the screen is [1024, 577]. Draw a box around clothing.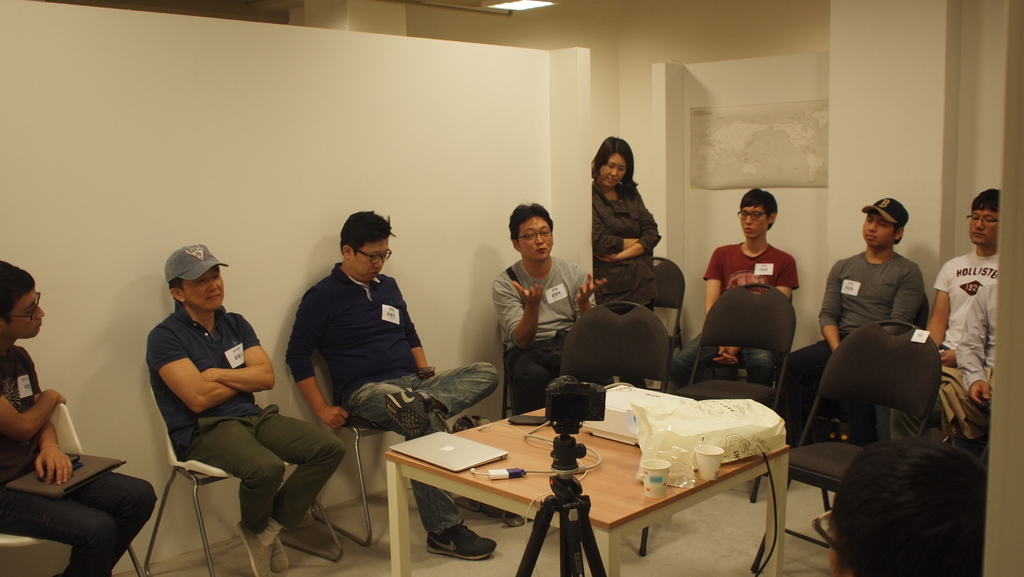
<box>488,256,594,417</box>.
